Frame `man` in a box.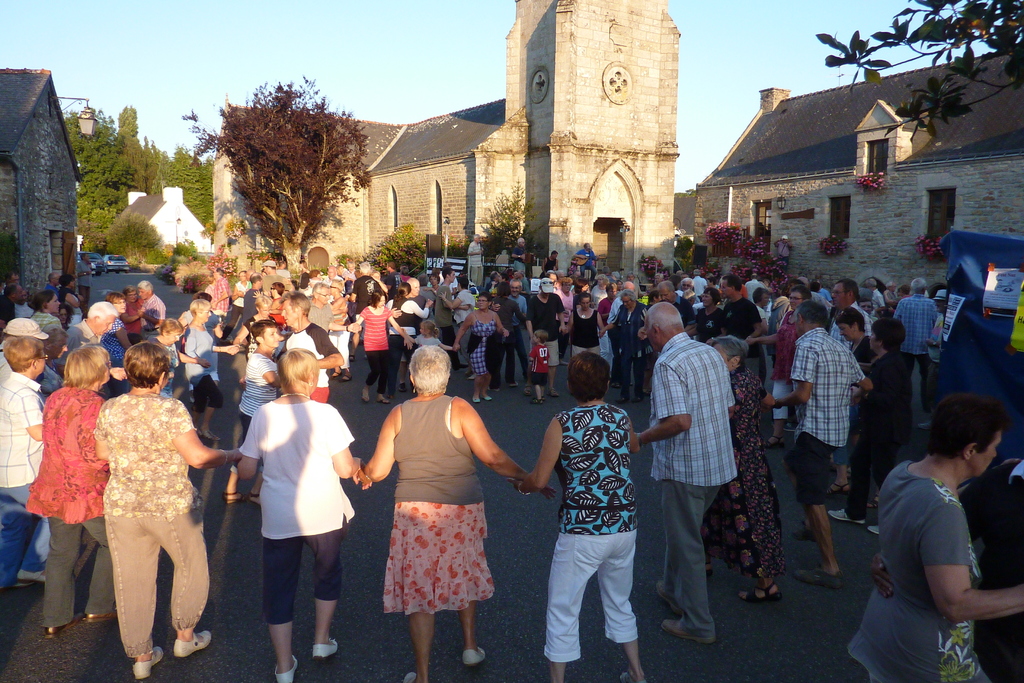
x1=0 y1=281 x2=24 y2=329.
